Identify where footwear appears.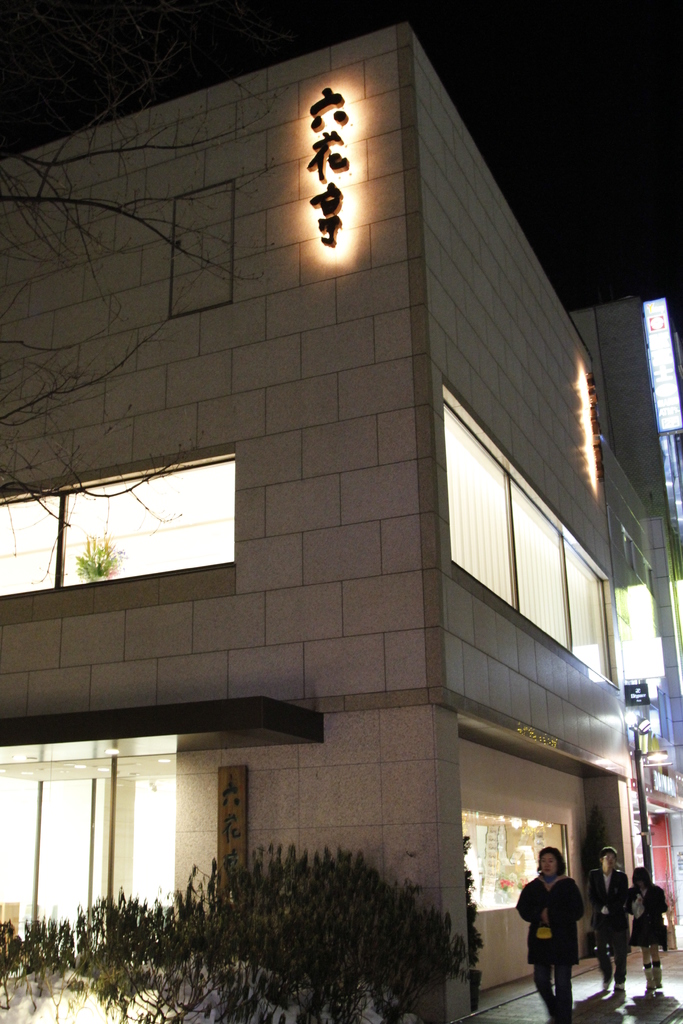
Appears at left=604, top=975, right=611, bottom=991.
